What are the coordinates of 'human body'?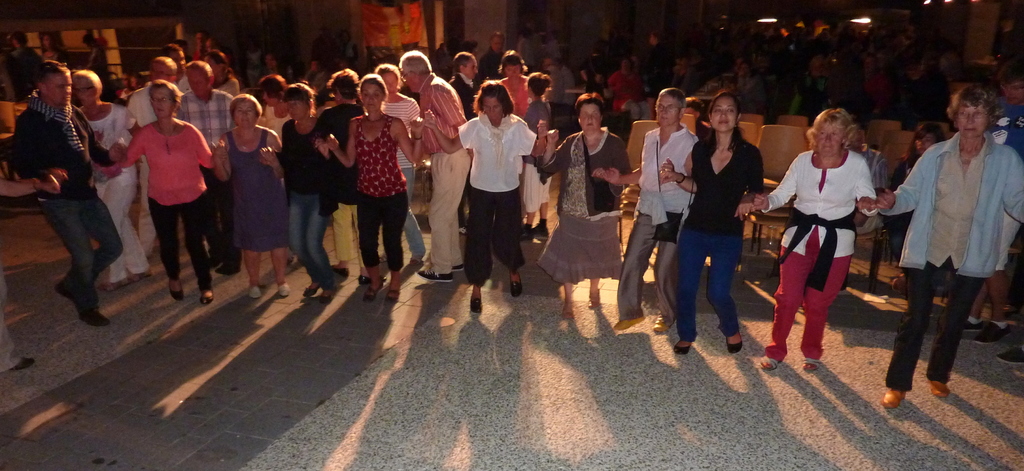
(x1=765, y1=104, x2=888, y2=376).
